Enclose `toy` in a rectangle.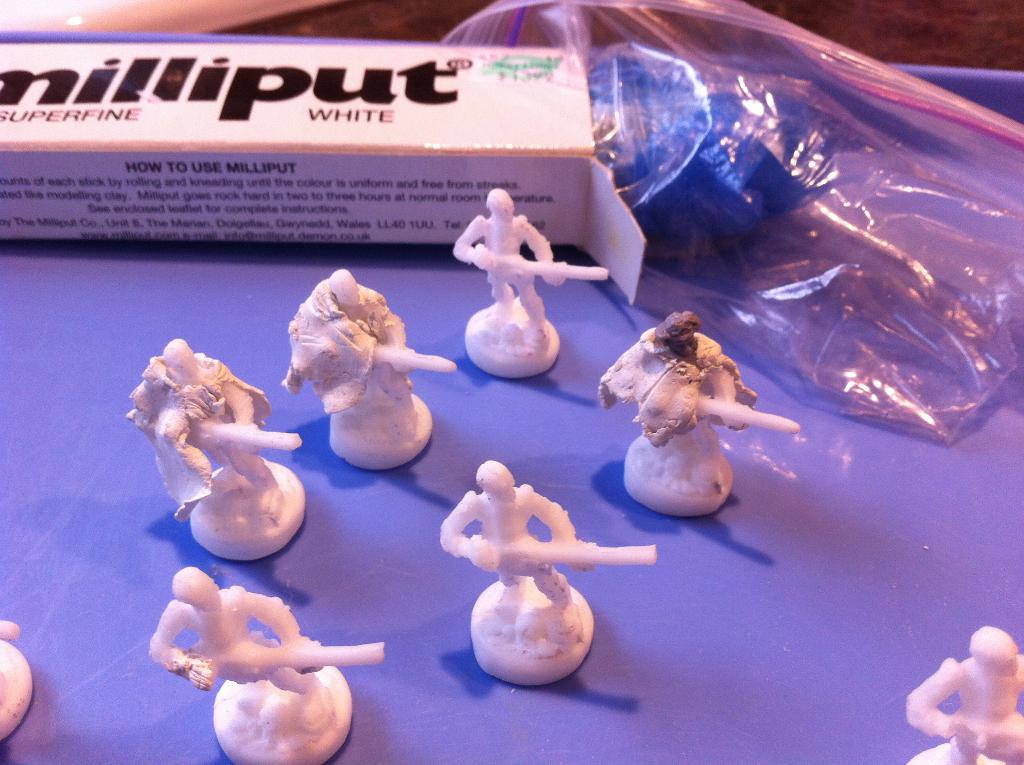
BBox(444, 179, 618, 380).
